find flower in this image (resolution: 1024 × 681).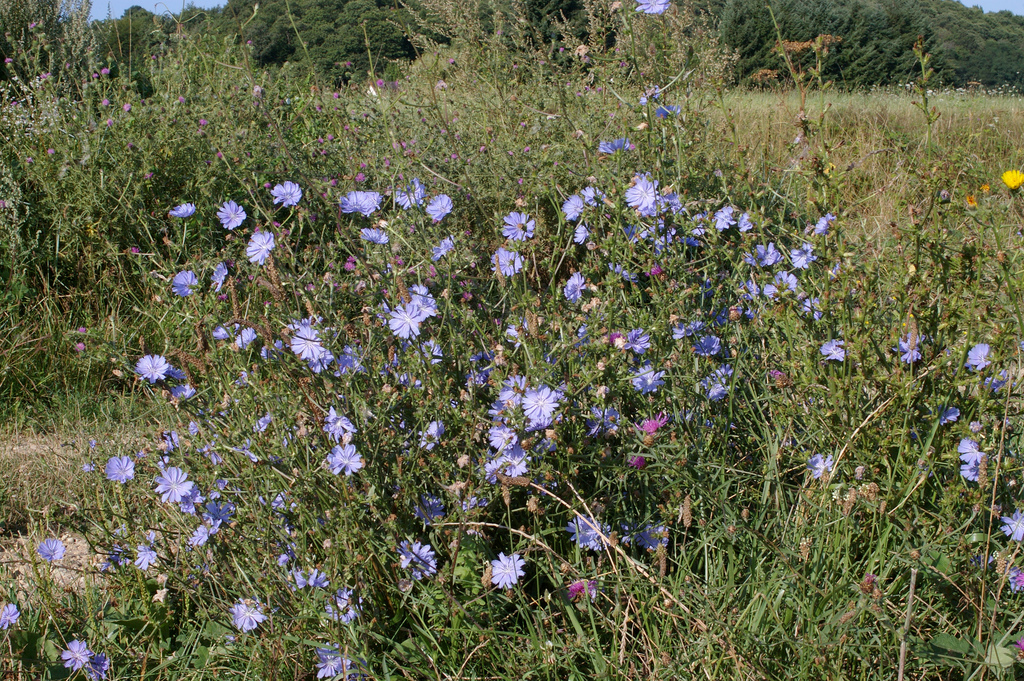
bbox=(998, 169, 1023, 189).
